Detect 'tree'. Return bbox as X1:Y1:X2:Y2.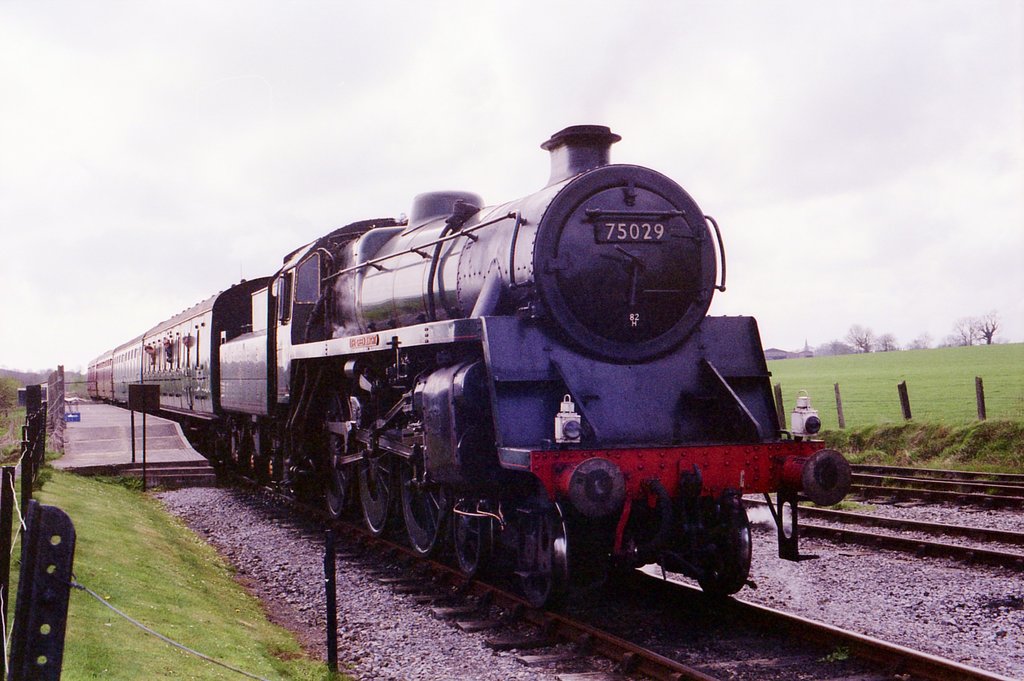
979:308:1000:341.
